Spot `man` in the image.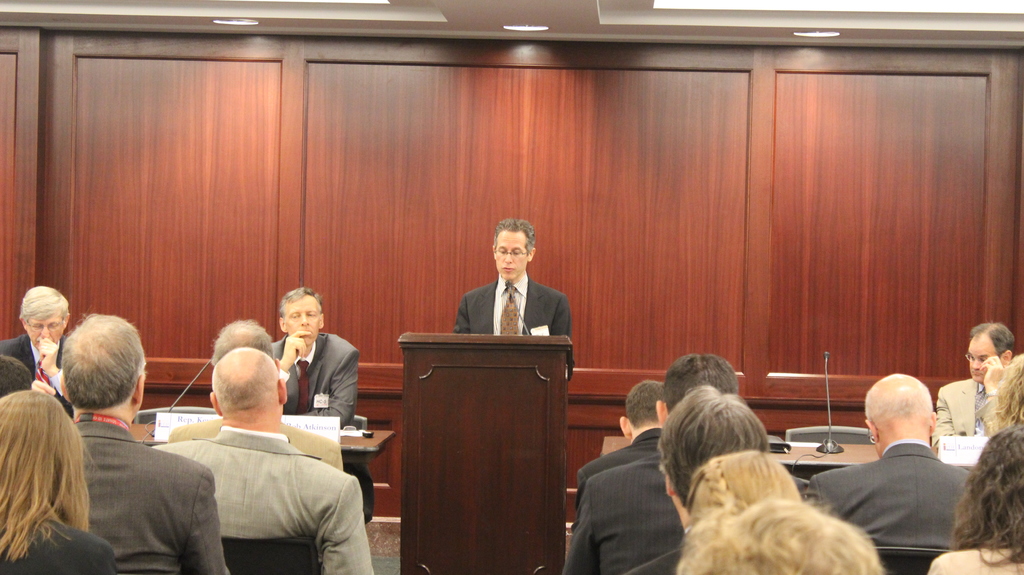
`man` found at 455,219,572,337.
